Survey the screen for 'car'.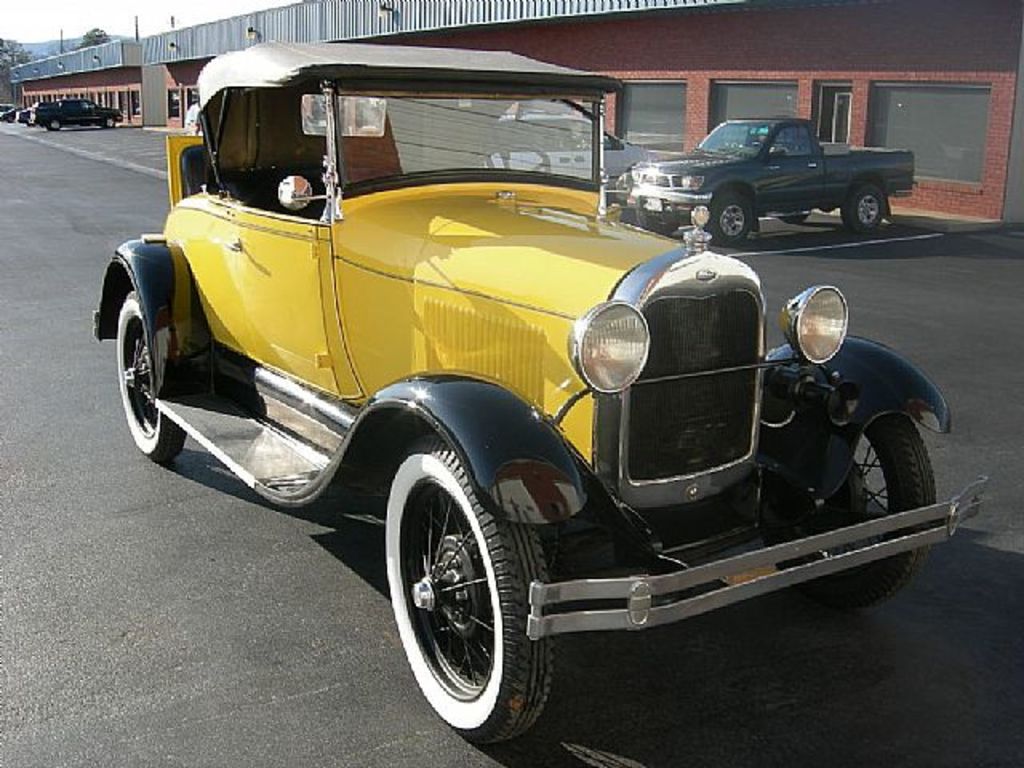
Survey found: rect(488, 115, 658, 182).
